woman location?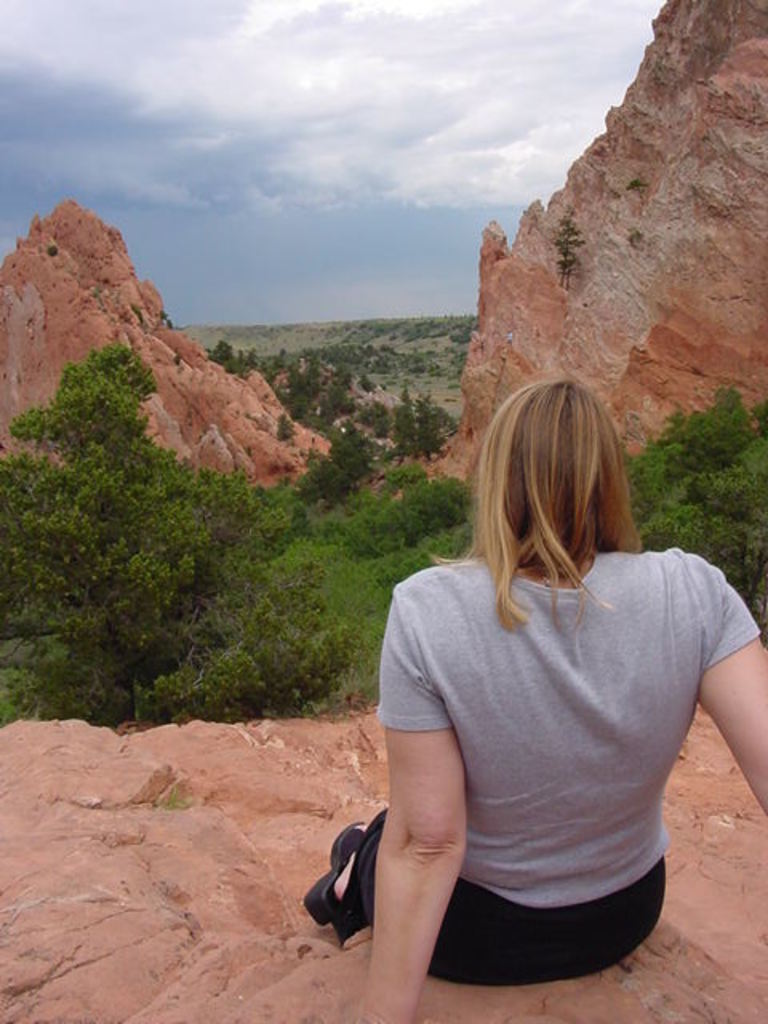
<bbox>315, 339, 734, 994</bbox>
